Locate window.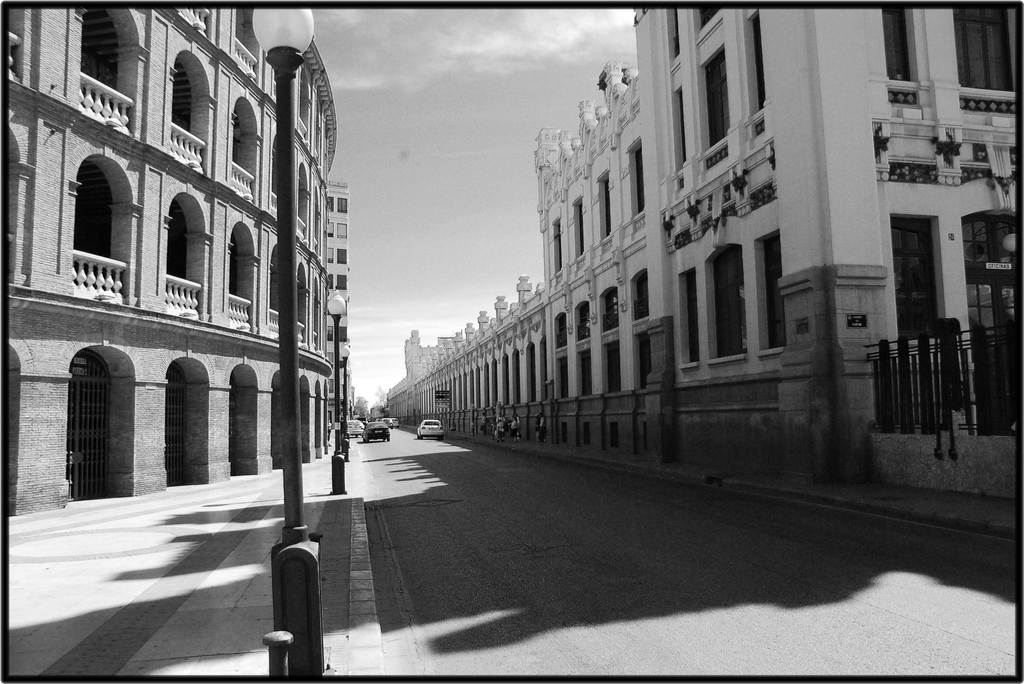
Bounding box: (577, 300, 590, 398).
